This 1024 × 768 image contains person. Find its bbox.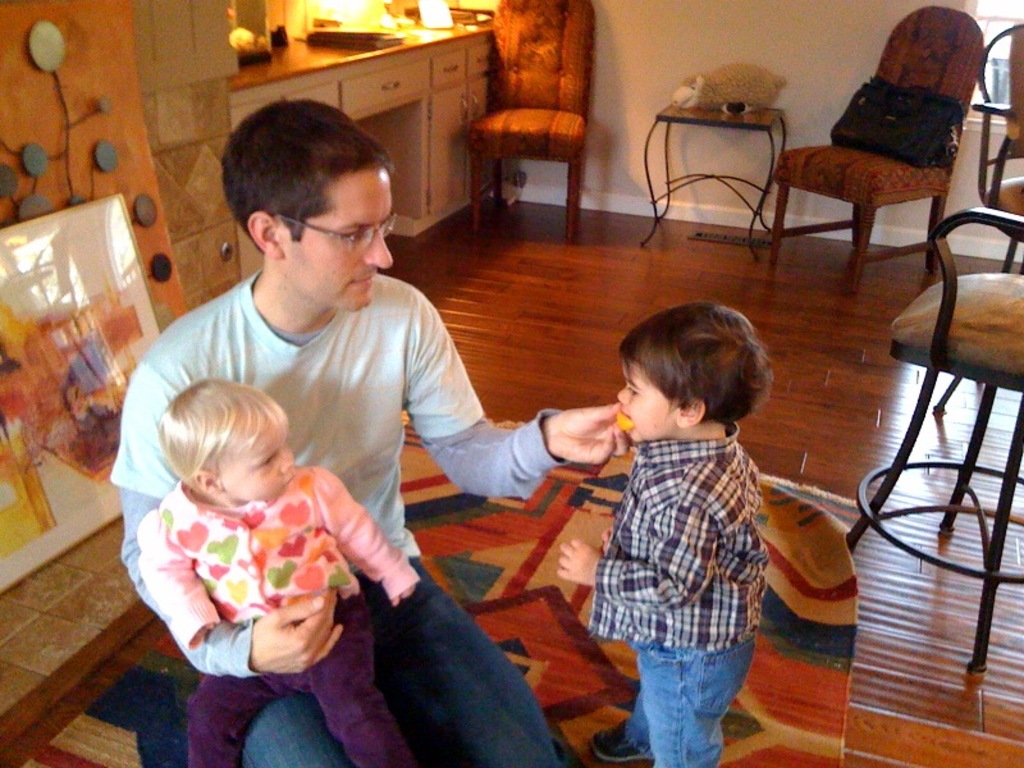
crop(585, 273, 797, 763).
